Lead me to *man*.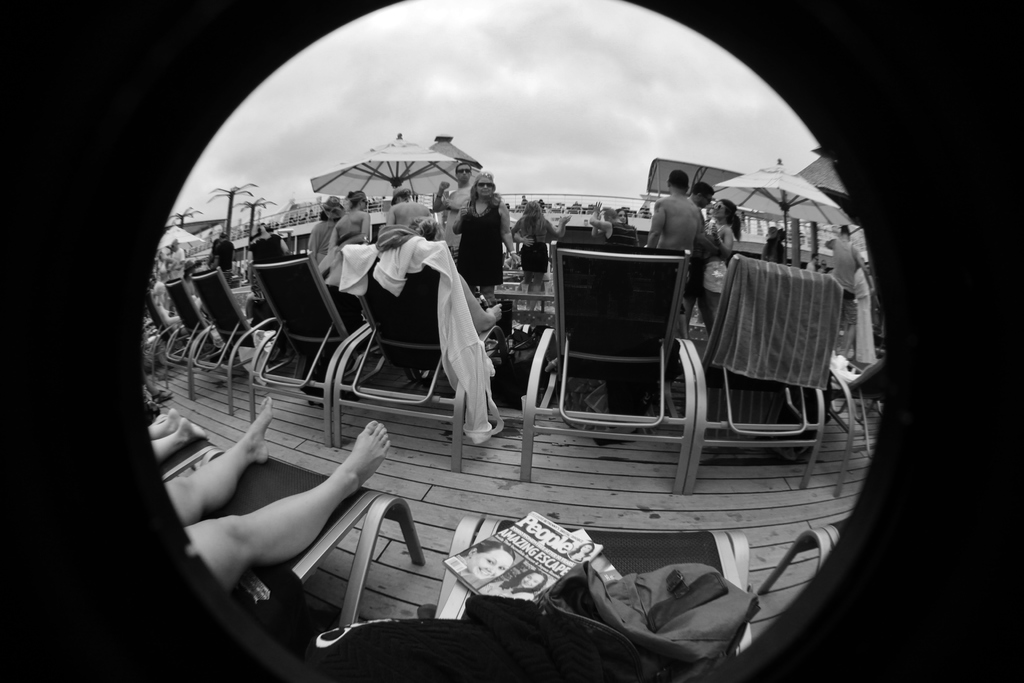
Lead to locate(675, 180, 729, 338).
